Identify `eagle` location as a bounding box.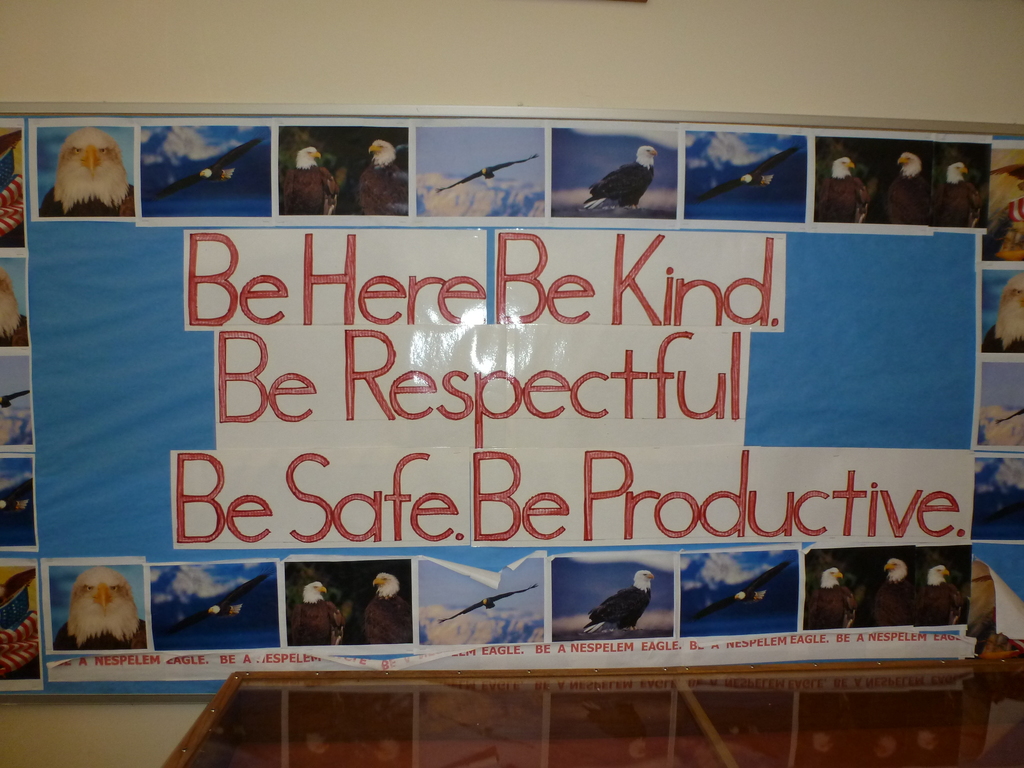
[x1=927, y1=161, x2=984, y2=224].
